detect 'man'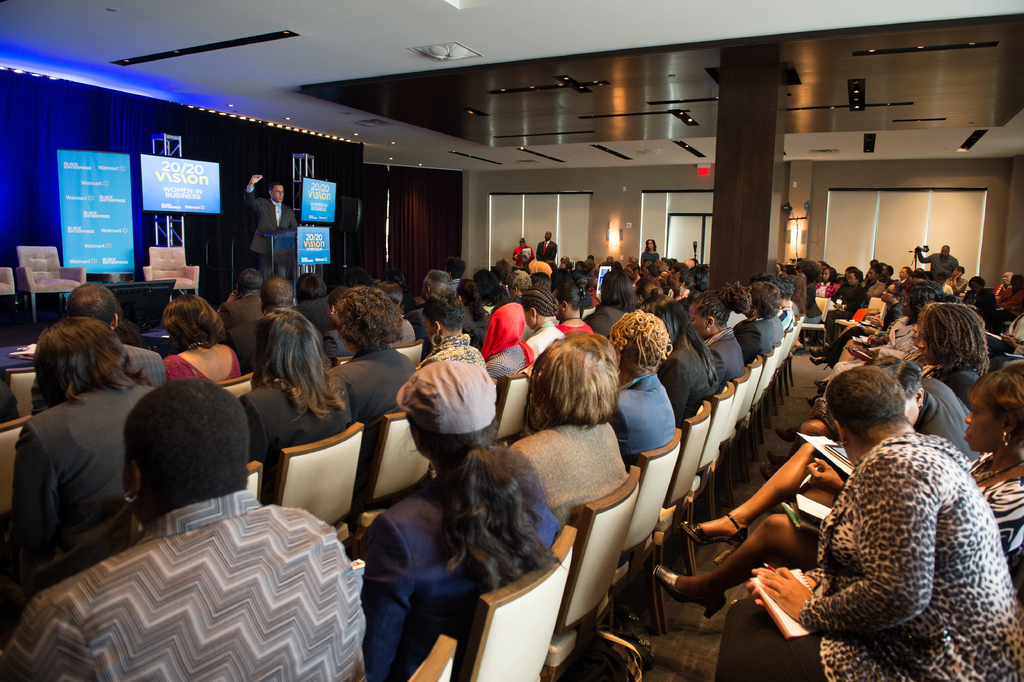
536/231/559/260
